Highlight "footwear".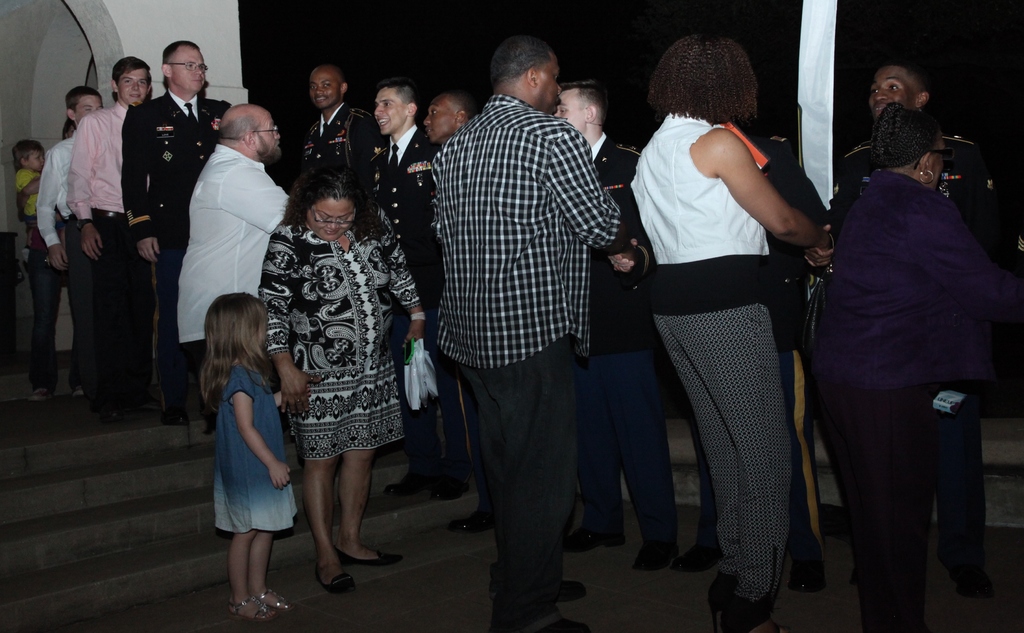
Highlighted region: BBox(334, 535, 408, 575).
